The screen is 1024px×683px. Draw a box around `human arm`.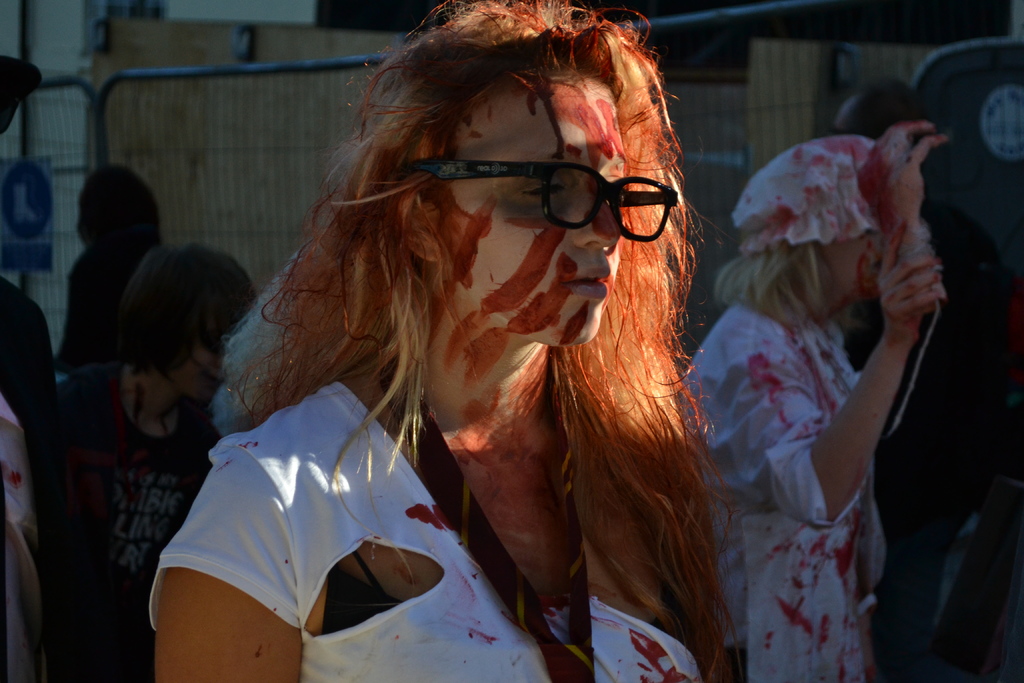
740, 231, 945, 539.
